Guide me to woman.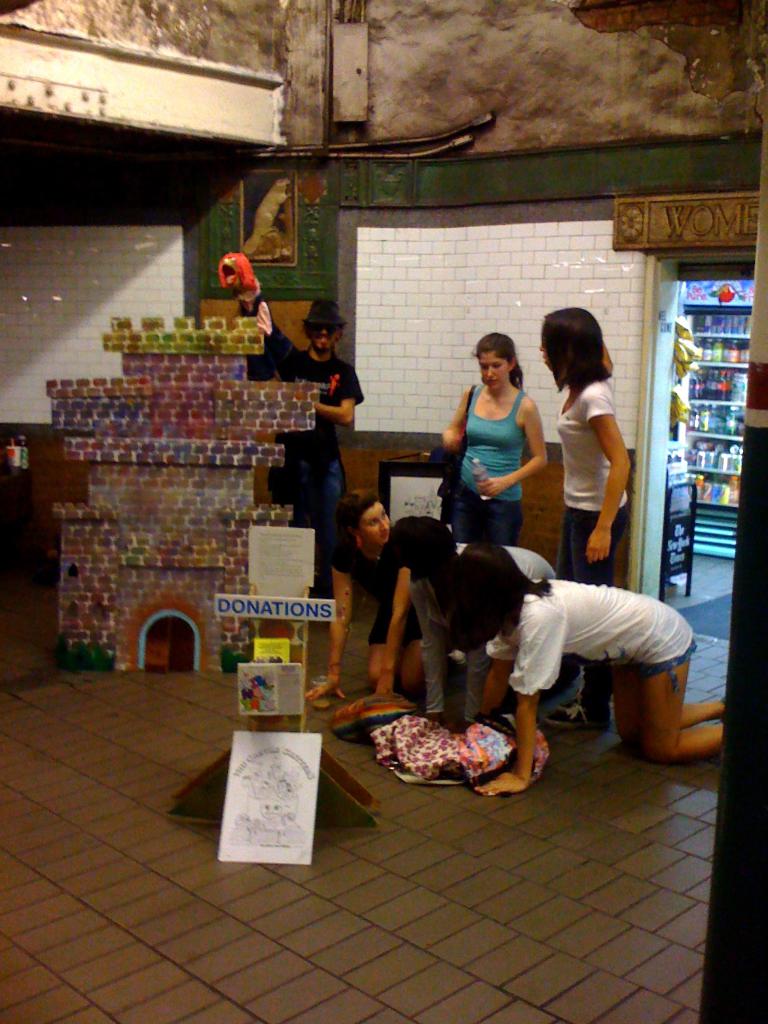
Guidance: pyautogui.locateOnScreen(310, 484, 437, 712).
